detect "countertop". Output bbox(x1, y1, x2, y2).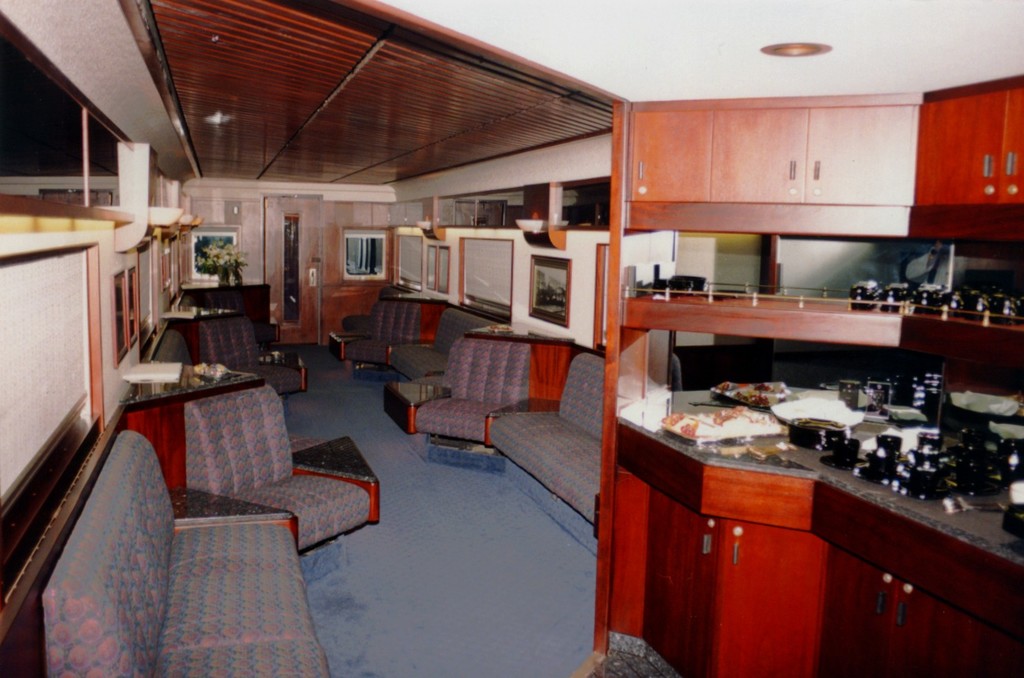
bbox(612, 386, 1023, 673).
